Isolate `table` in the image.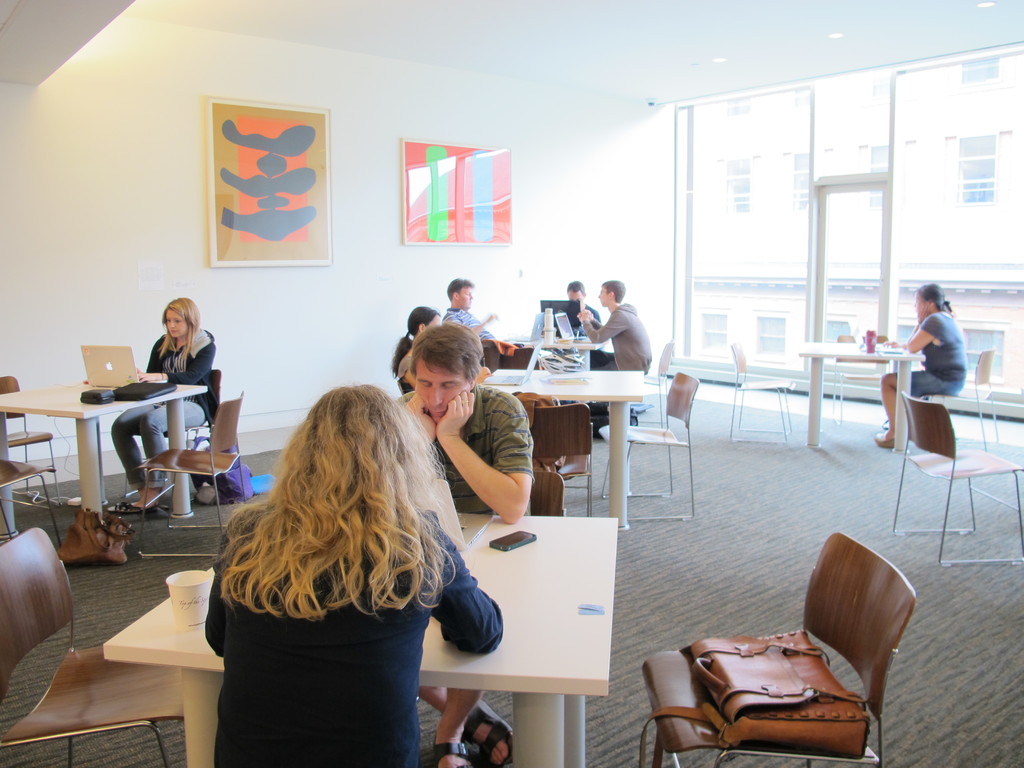
Isolated region: locate(796, 346, 918, 451).
